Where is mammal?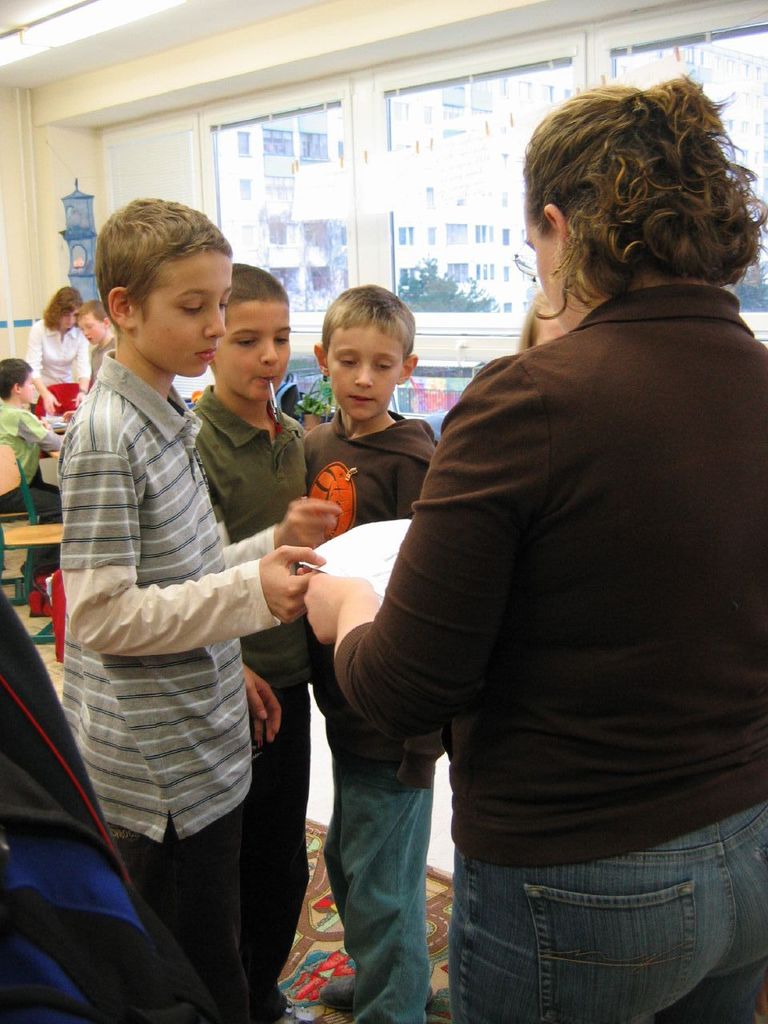
bbox=[198, 257, 347, 1023].
